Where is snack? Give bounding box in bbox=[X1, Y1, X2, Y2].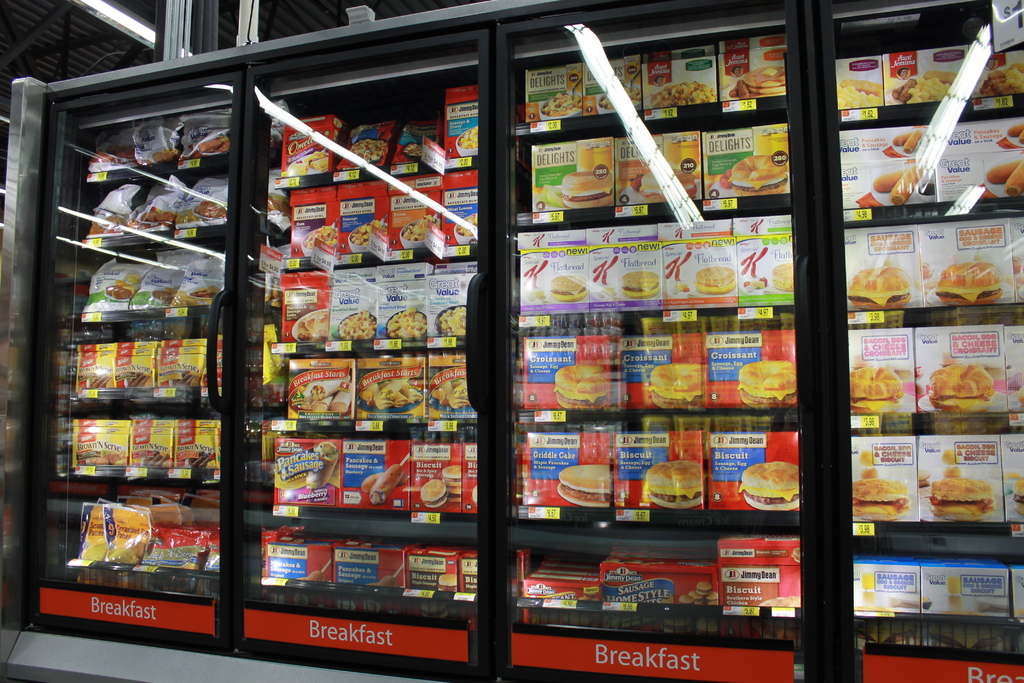
bbox=[136, 454, 170, 469].
